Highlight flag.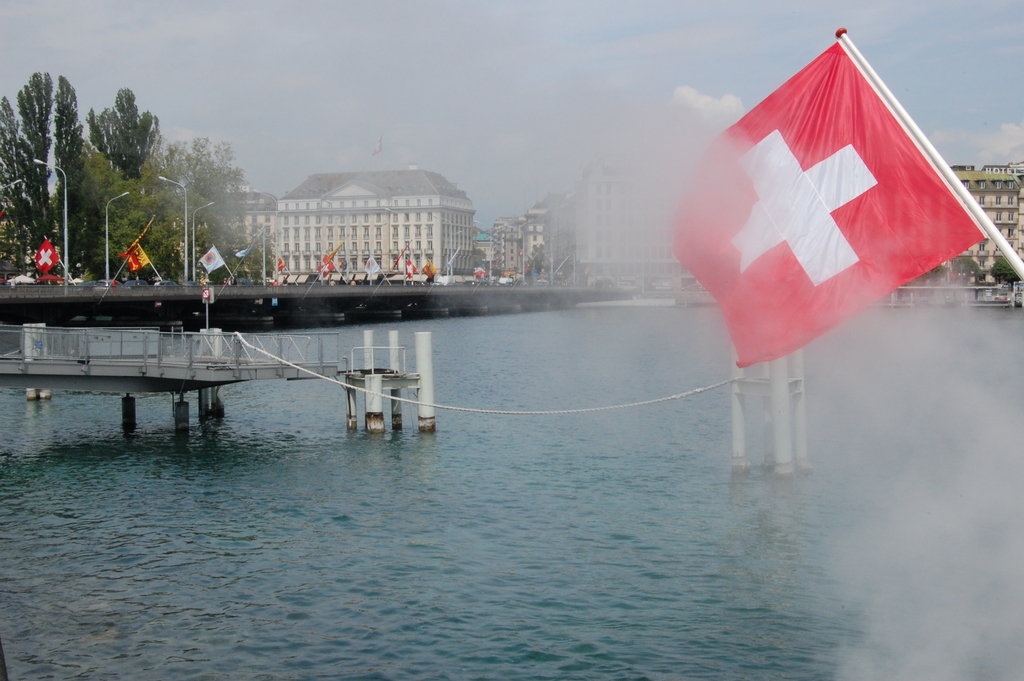
Highlighted region: left=357, top=254, right=382, bottom=286.
